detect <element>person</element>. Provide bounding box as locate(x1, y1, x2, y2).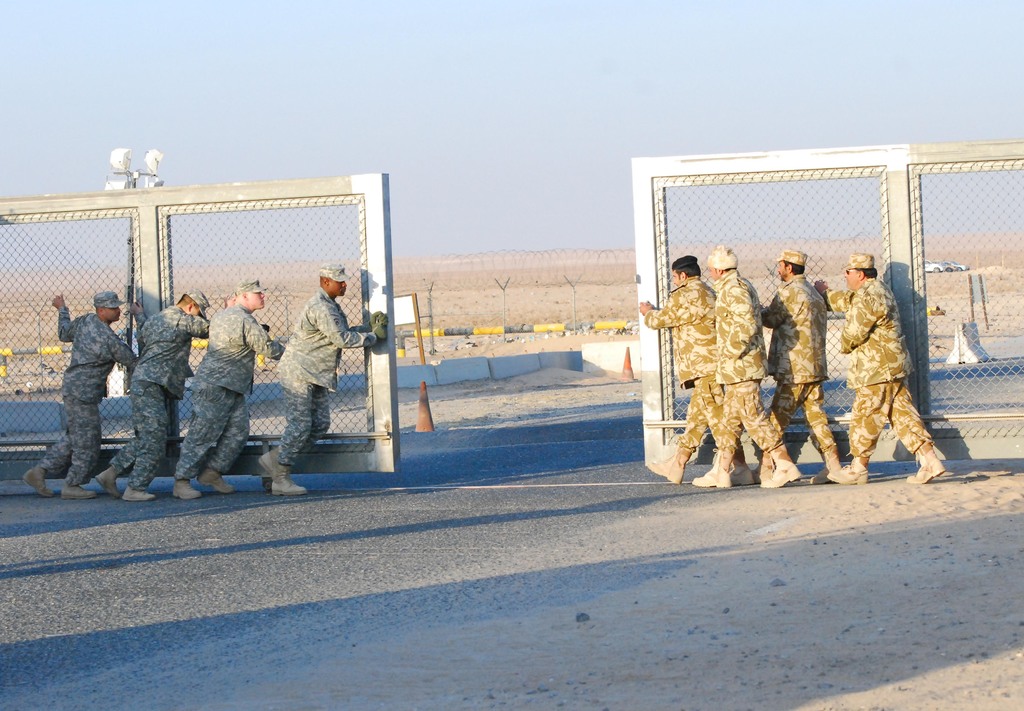
locate(819, 252, 943, 487).
